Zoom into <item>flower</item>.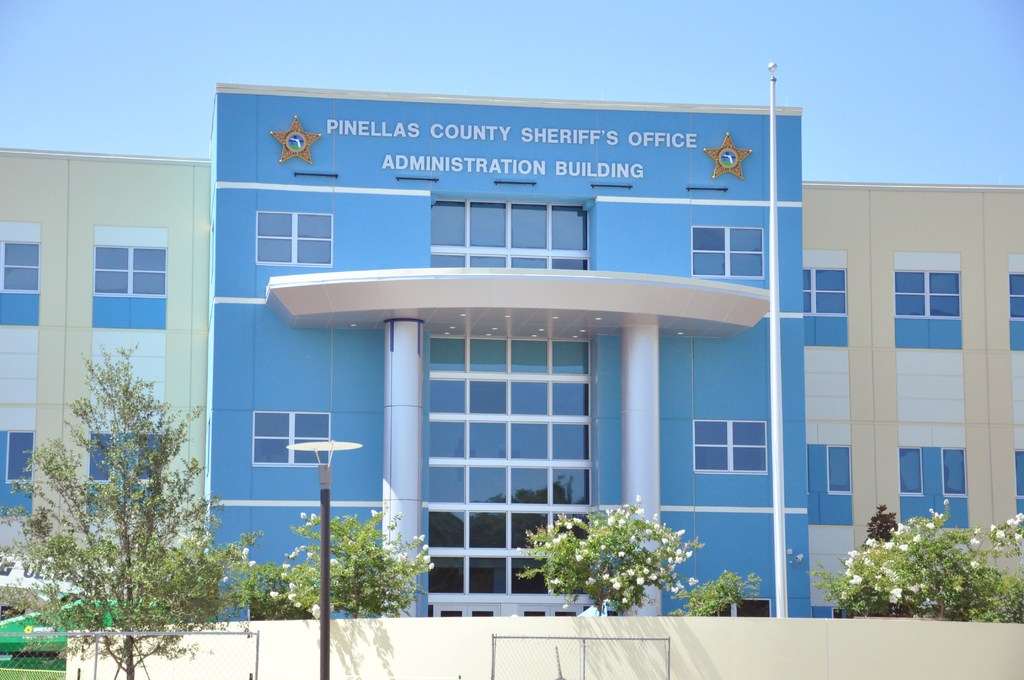
Zoom target: pyautogui.locateOnScreen(301, 512, 307, 519).
